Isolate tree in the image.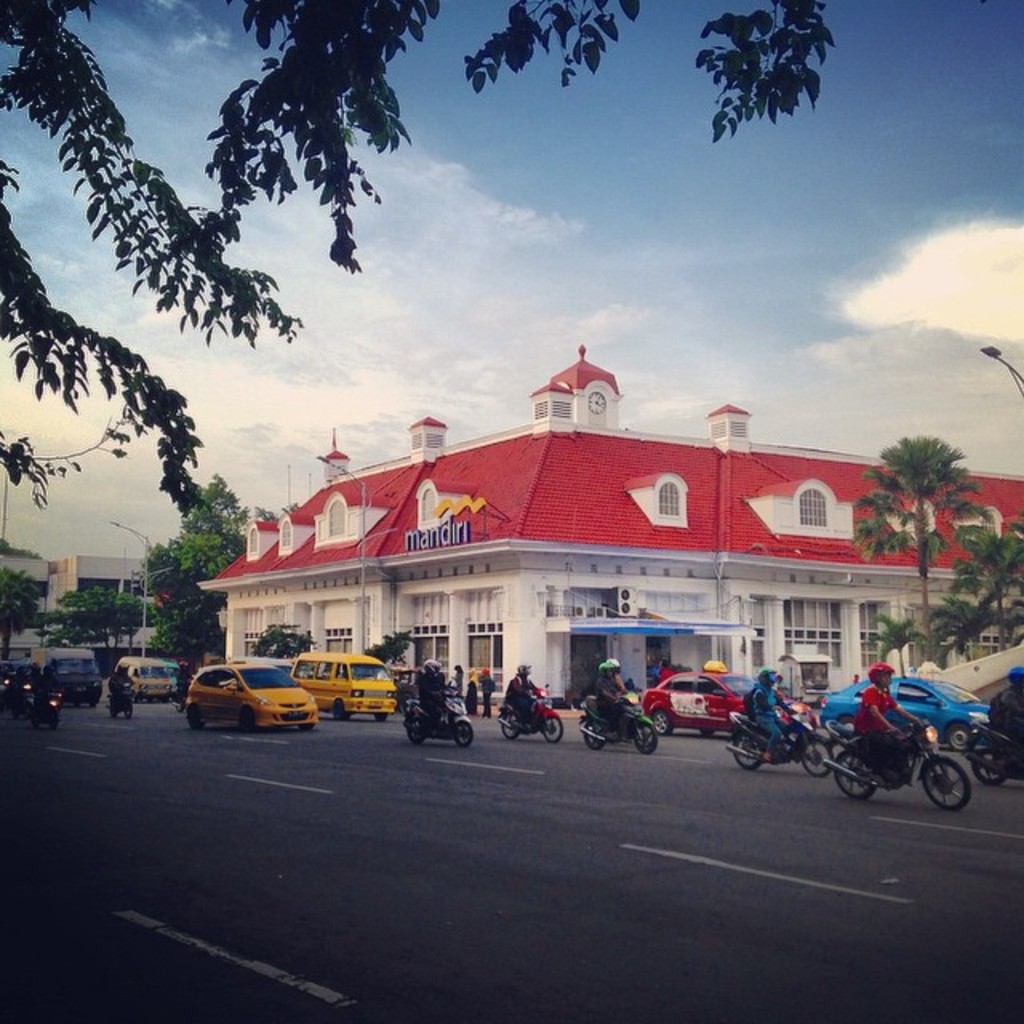
Isolated region: box=[357, 627, 413, 669].
